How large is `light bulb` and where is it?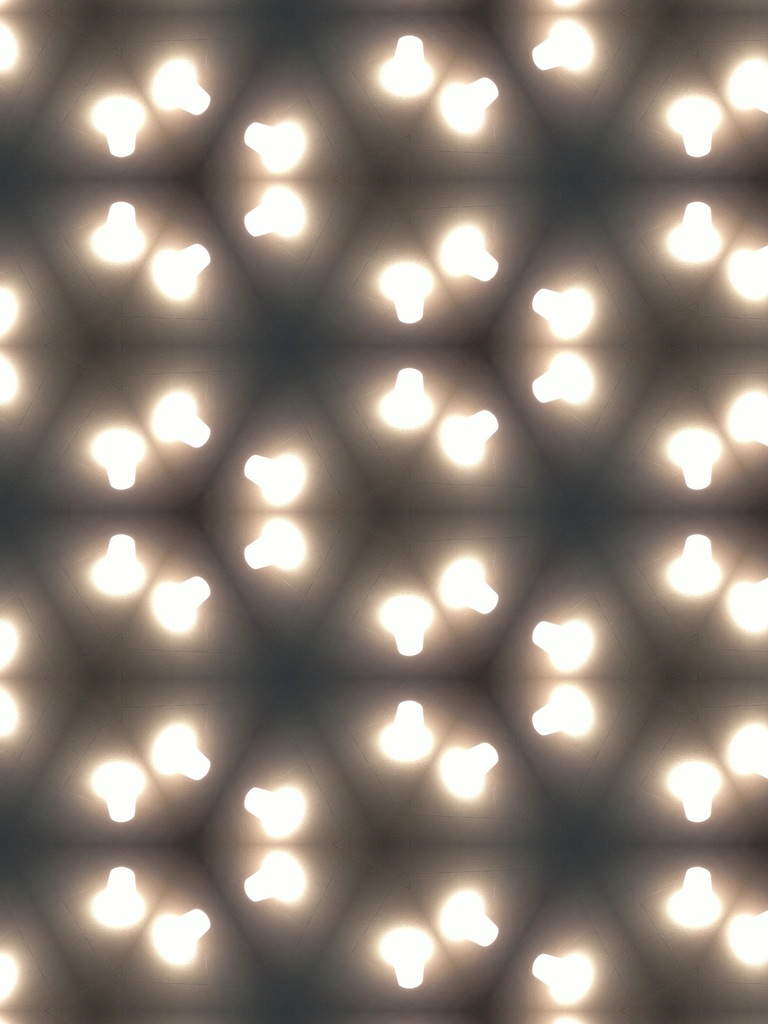
Bounding box: bbox=(86, 427, 151, 491).
